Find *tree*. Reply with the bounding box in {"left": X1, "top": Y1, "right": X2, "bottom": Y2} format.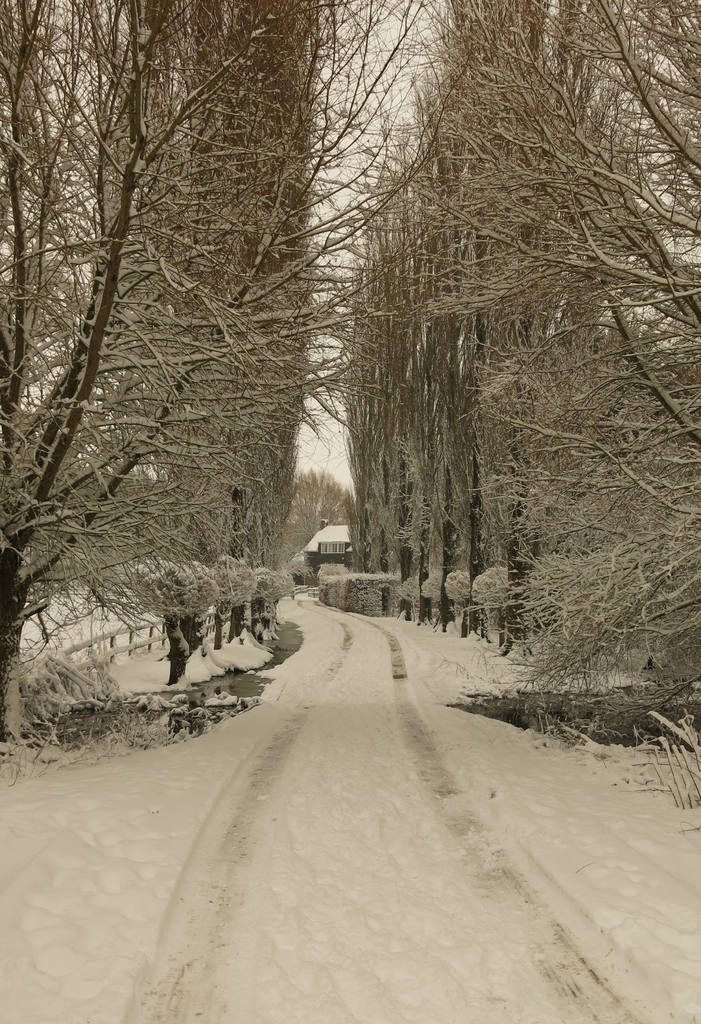
{"left": 415, "top": 58, "right": 506, "bottom": 640}.
